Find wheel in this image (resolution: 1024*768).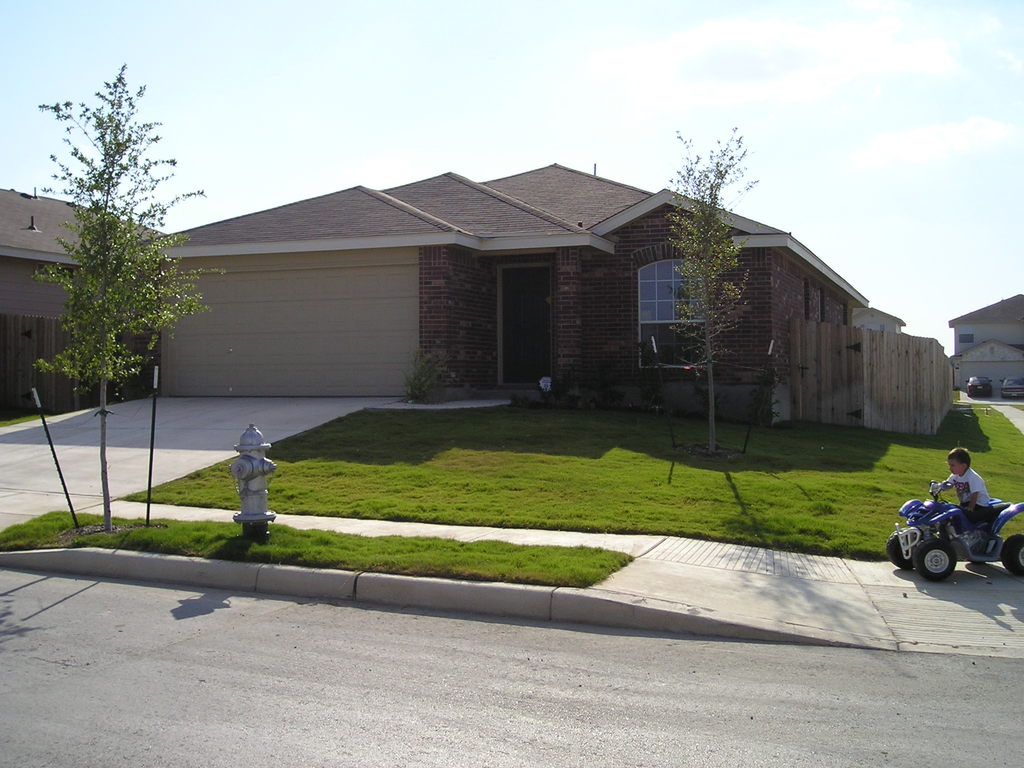
x1=886, y1=528, x2=918, y2=570.
